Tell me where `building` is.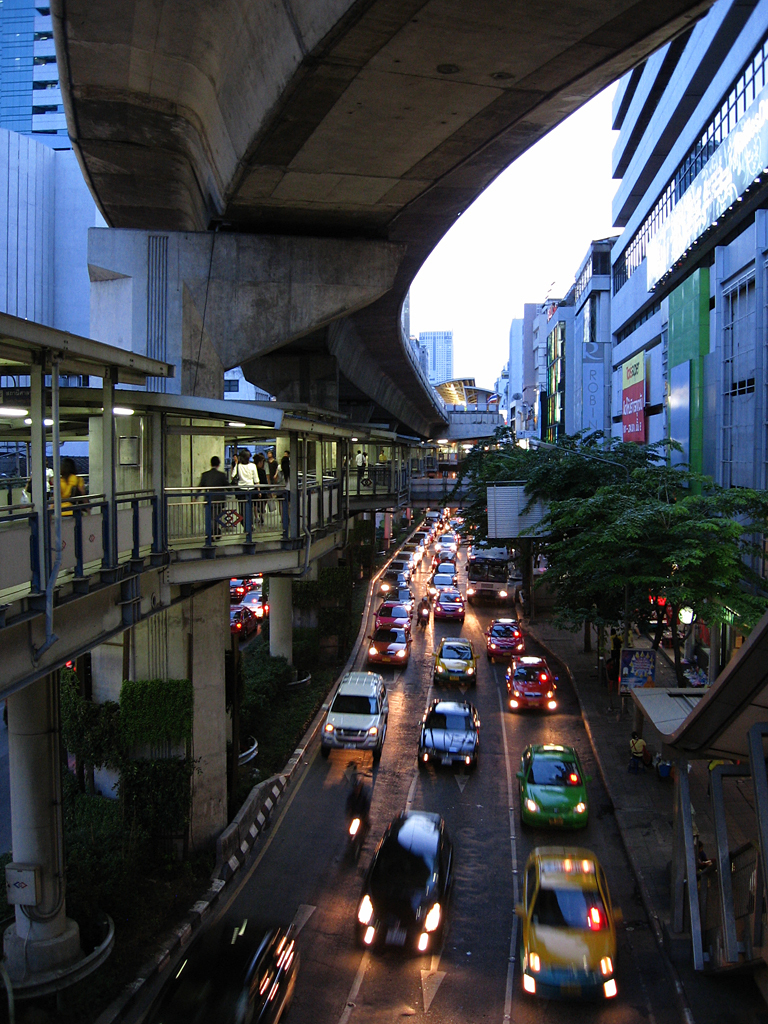
`building` is at (left=0, top=0, right=77, bottom=150).
